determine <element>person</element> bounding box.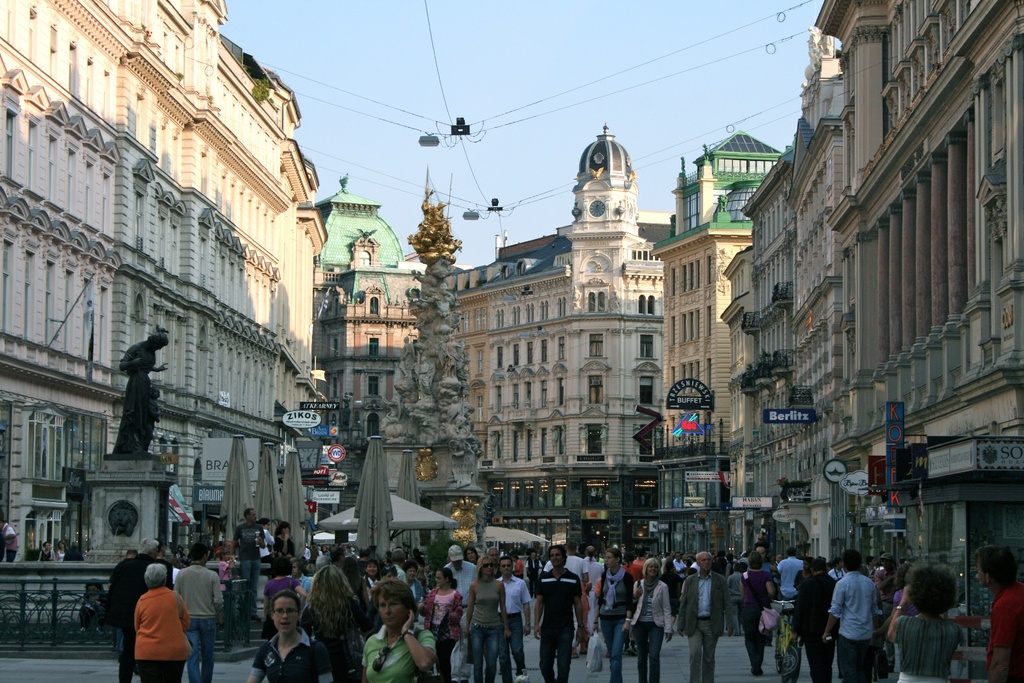
Determined: pyautogui.locateOnScreen(260, 551, 306, 621).
